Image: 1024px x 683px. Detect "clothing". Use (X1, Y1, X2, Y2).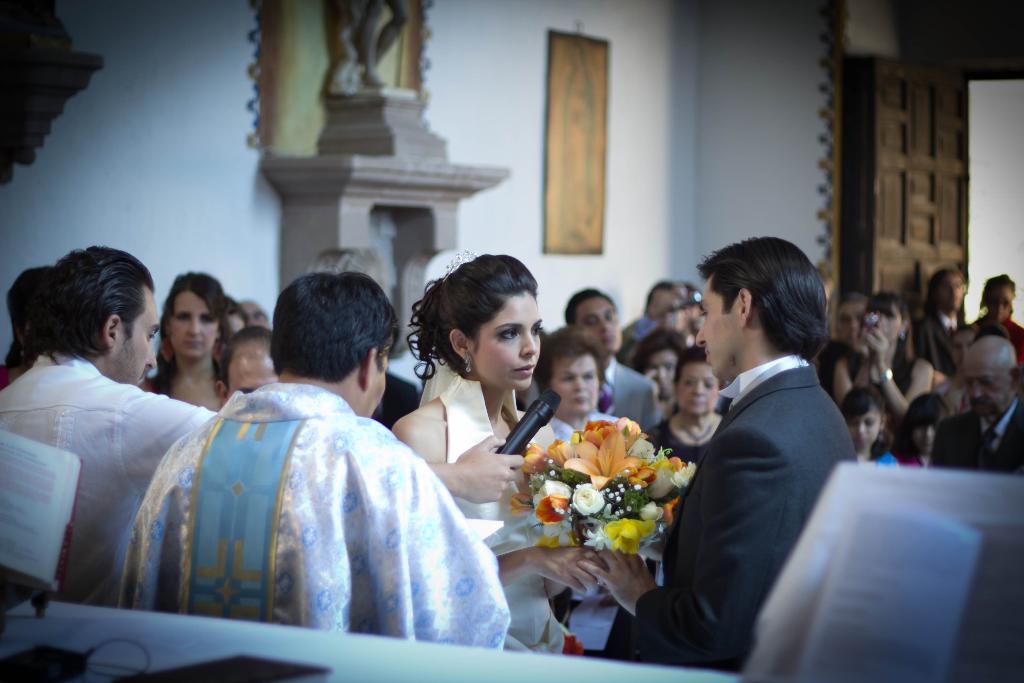
(919, 384, 1023, 484).
